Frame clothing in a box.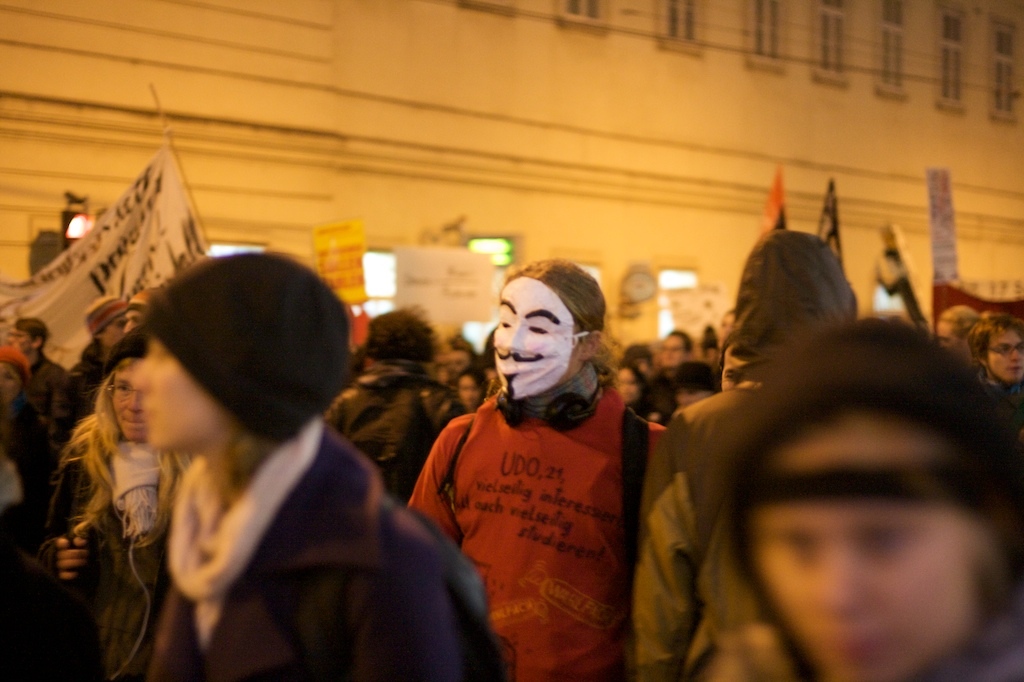
x1=403 y1=336 x2=664 y2=669.
